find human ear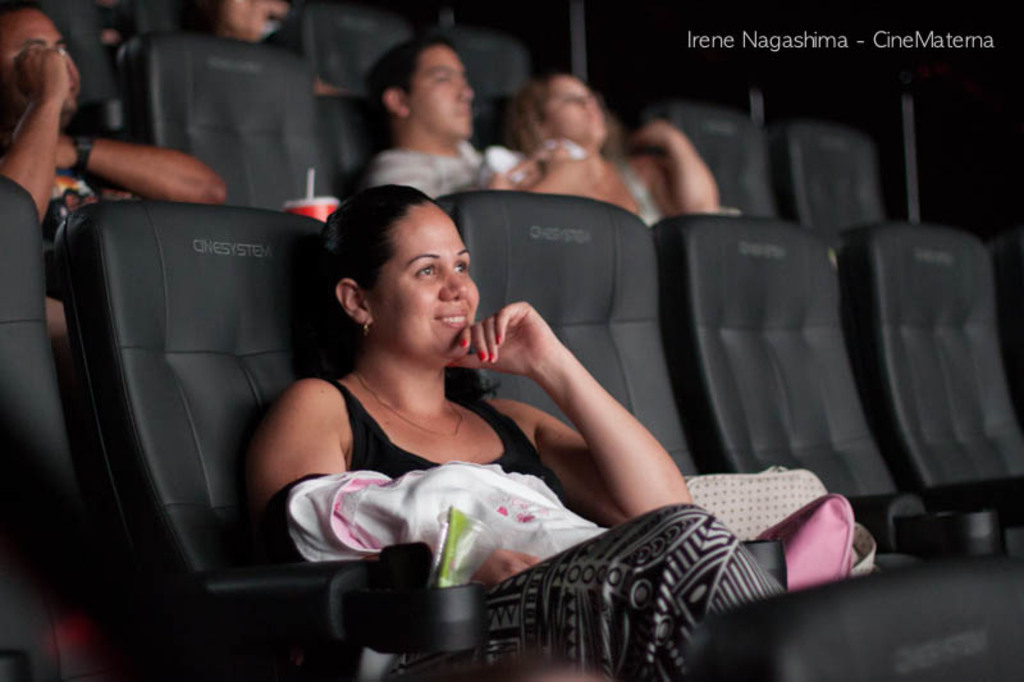
crop(335, 278, 372, 326)
